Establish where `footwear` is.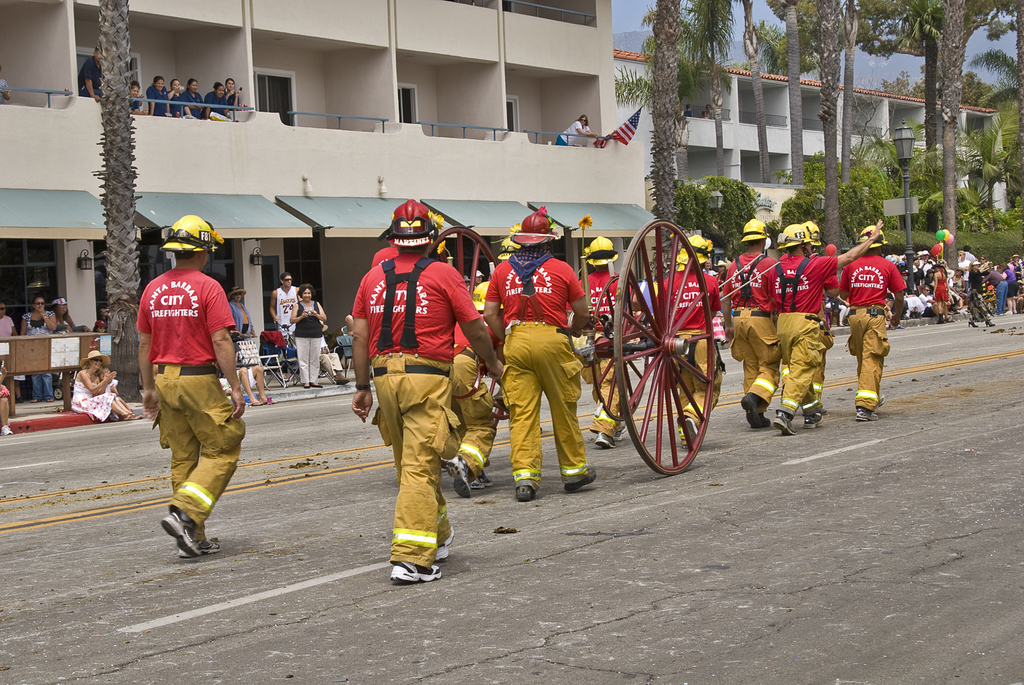
Established at 148:495:217:567.
